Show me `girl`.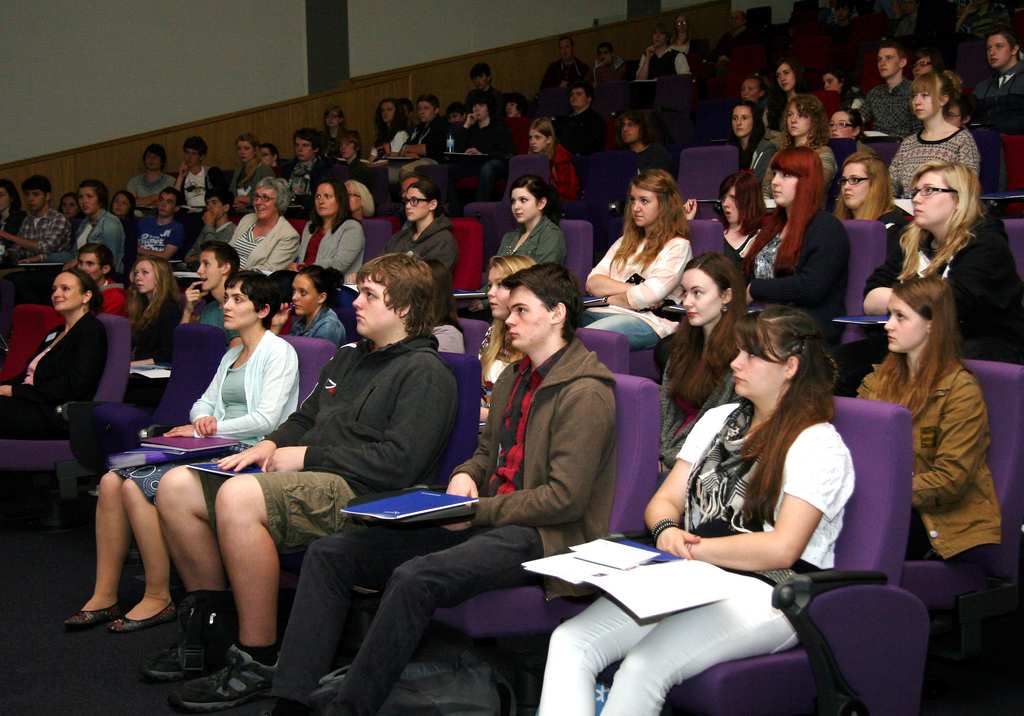
`girl` is here: 0:174:31:251.
